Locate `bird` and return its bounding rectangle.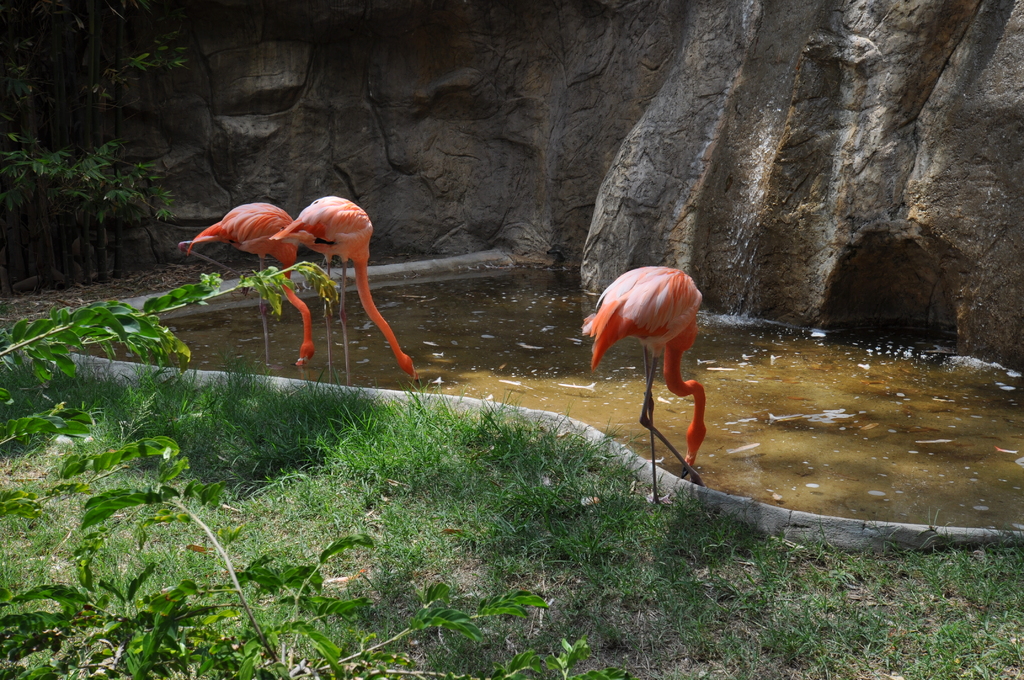
x1=579, y1=261, x2=708, y2=512.
